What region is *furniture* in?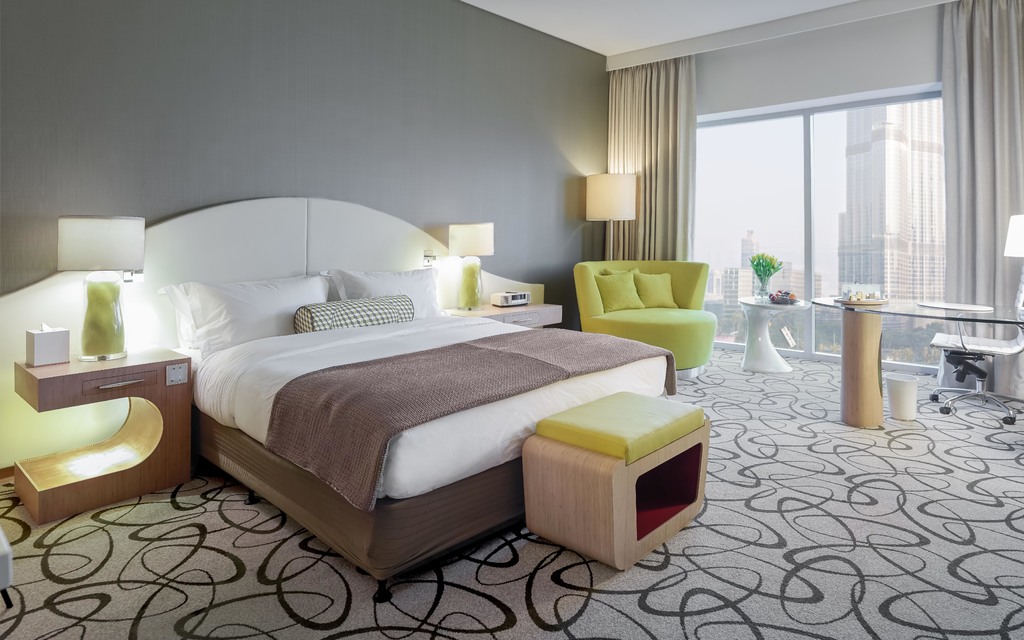
<region>811, 292, 1022, 428</region>.
